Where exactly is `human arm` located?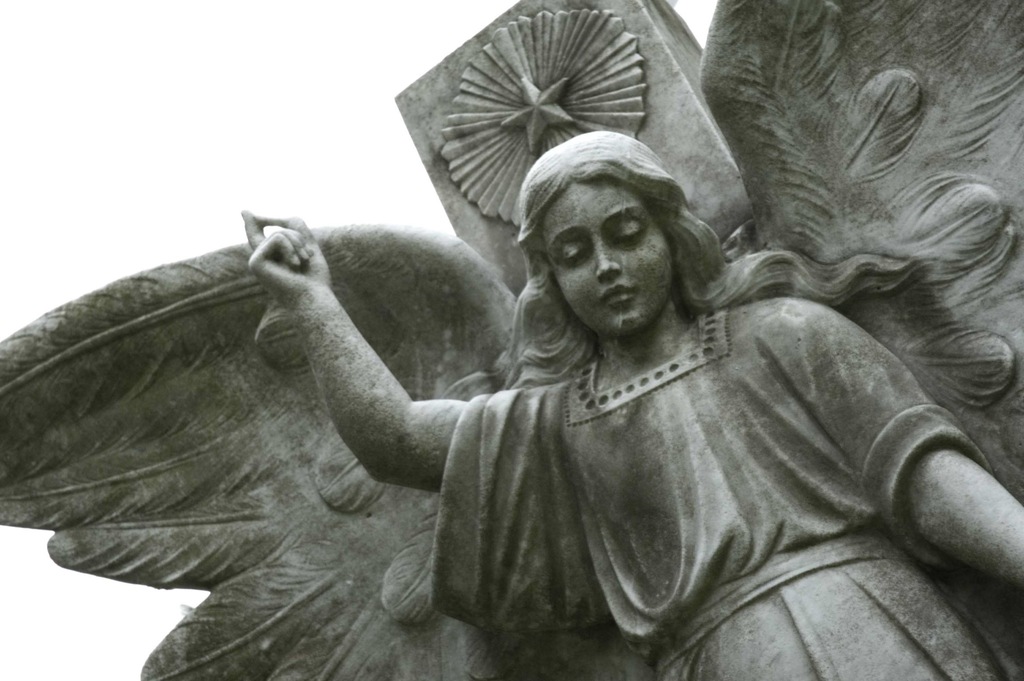
Its bounding box is detection(815, 299, 1023, 605).
